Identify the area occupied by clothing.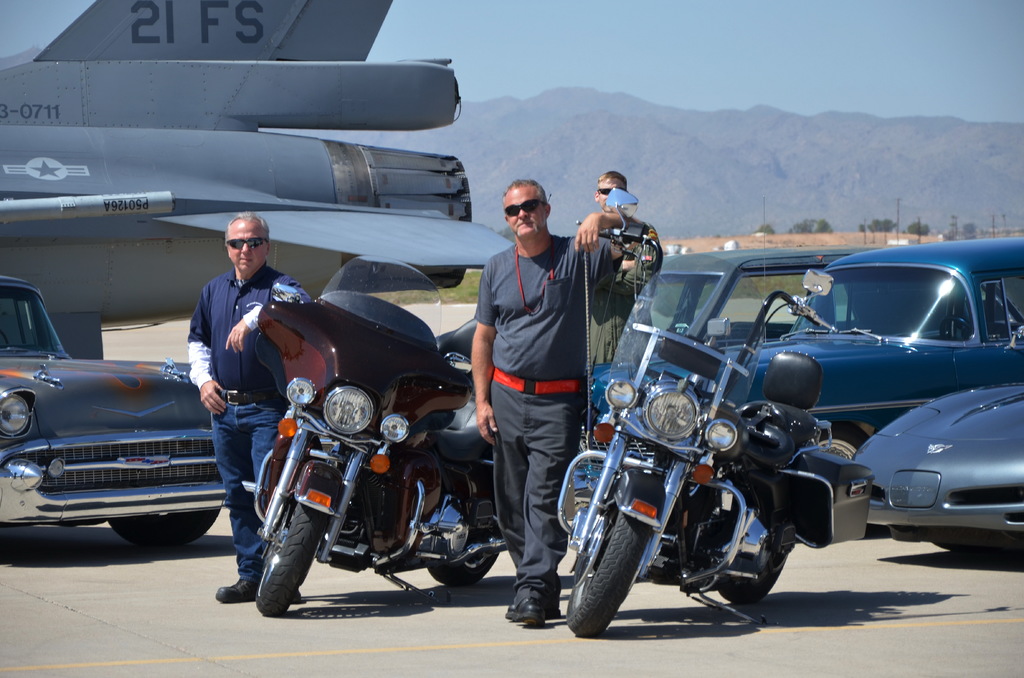
Area: detection(188, 267, 308, 581).
